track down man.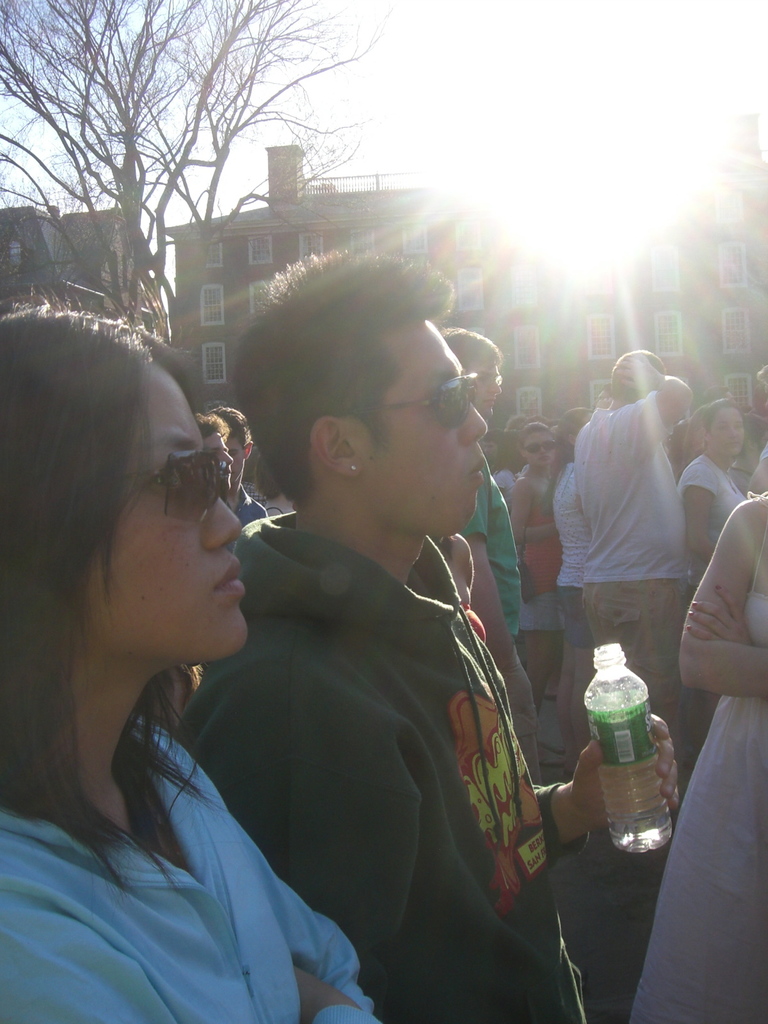
Tracked to <bbox>573, 348, 691, 735</bbox>.
